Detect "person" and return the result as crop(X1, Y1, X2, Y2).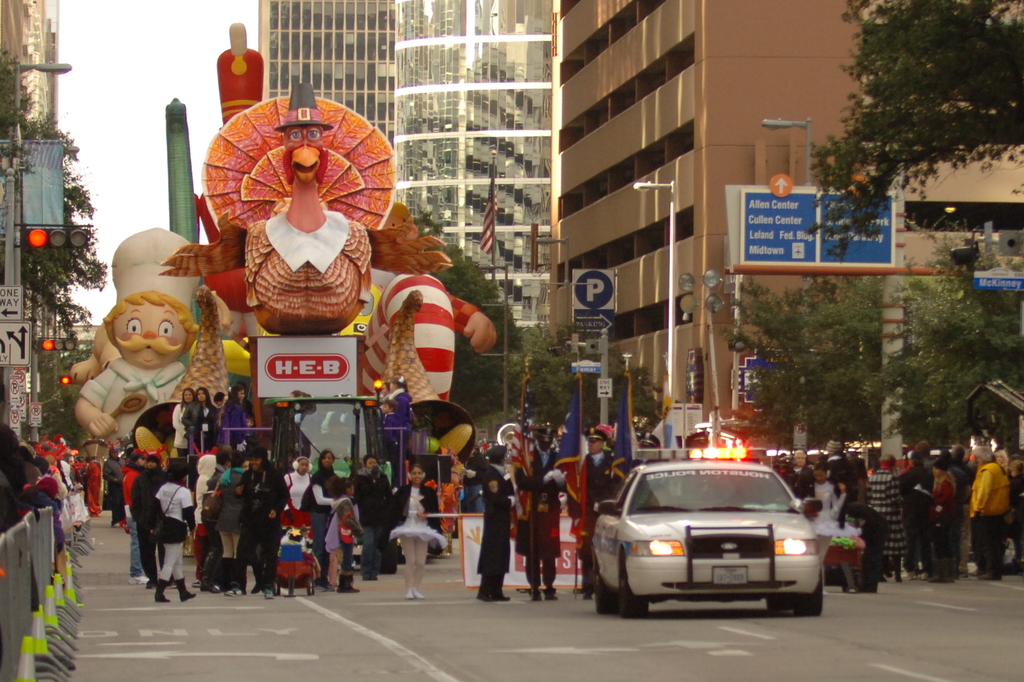
crop(586, 436, 618, 599).
